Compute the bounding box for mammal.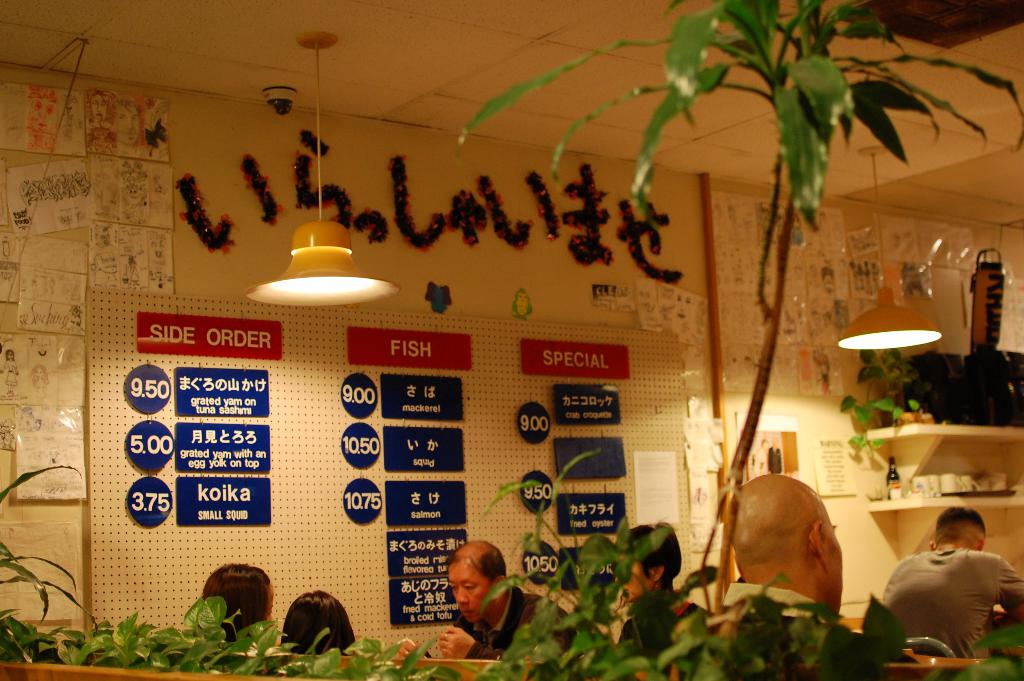
left=609, top=514, right=714, bottom=680.
